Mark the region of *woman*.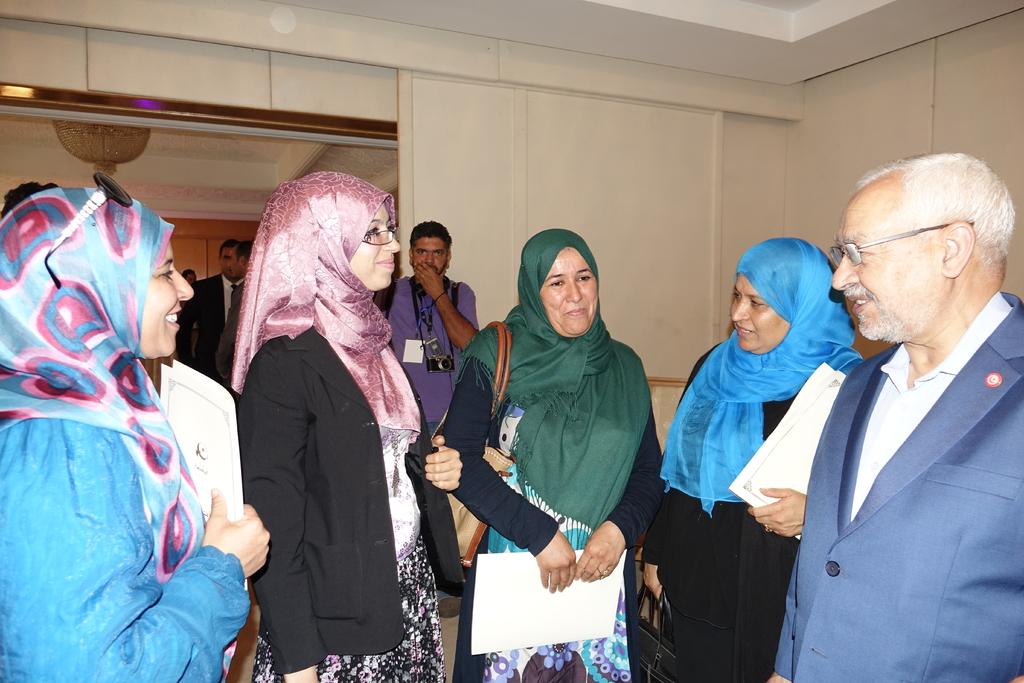
Region: Rect(643, 239, 862, 682).
